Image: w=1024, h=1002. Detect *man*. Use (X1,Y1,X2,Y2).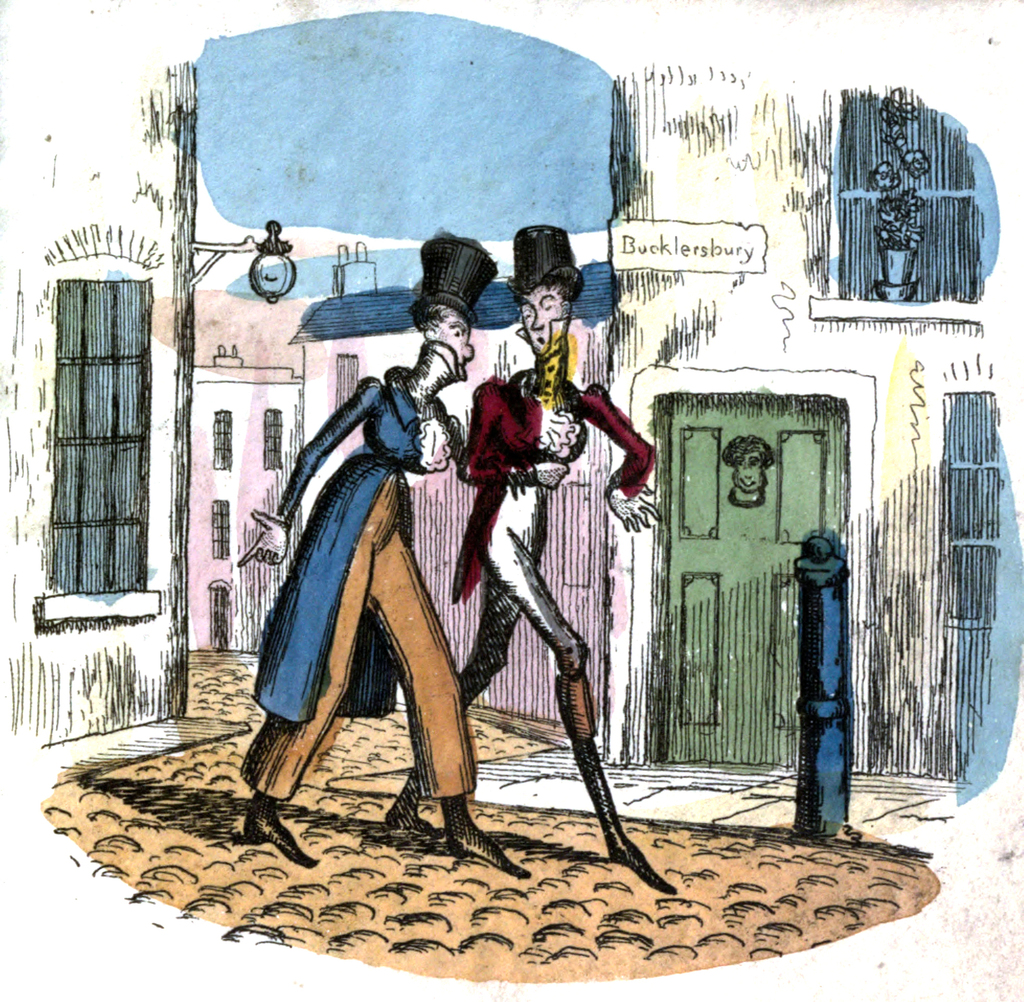
(380,220,678,896).
